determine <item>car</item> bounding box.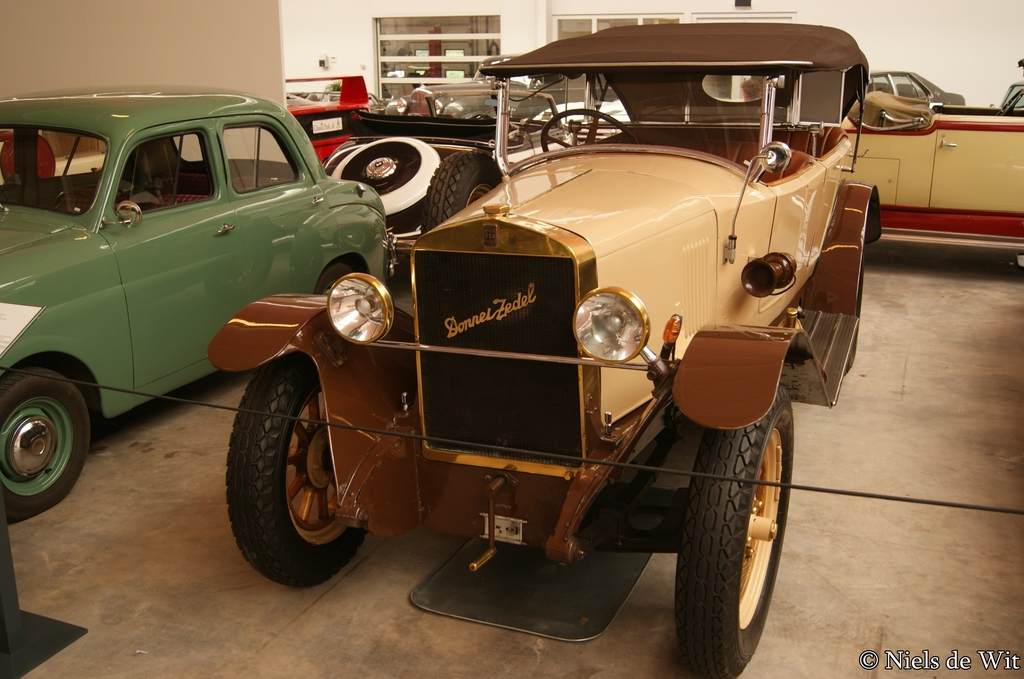
Determined: select_region(991, 84, 1023, 102).
